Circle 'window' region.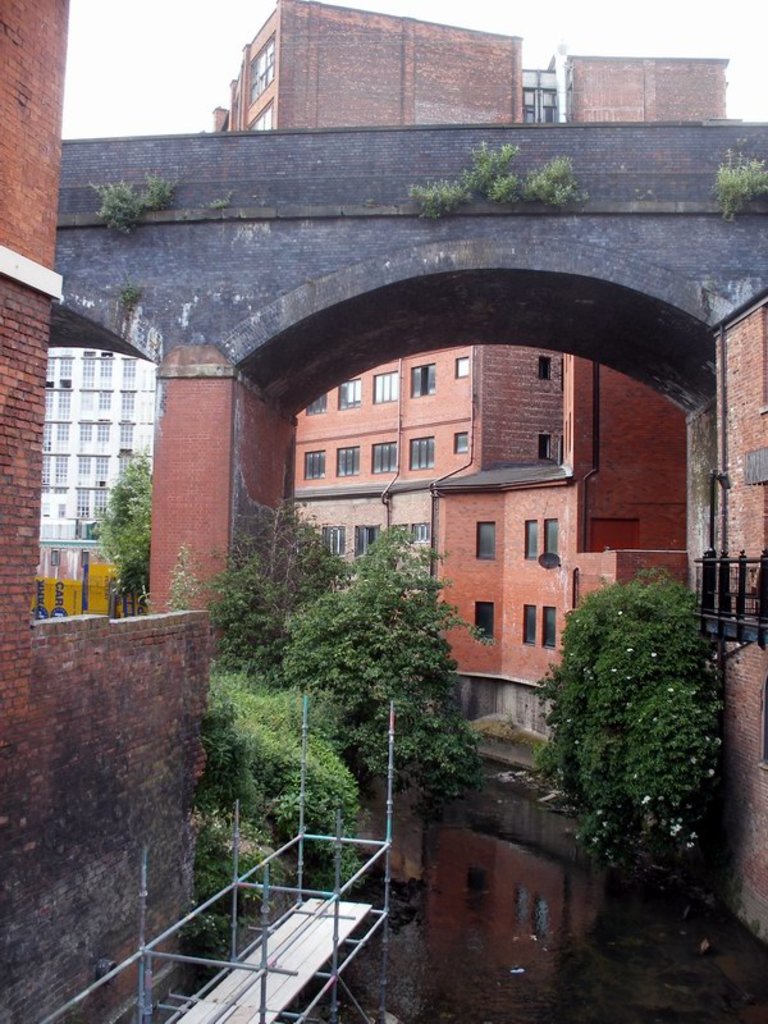
Region: l=374, t=372, r=398, b=403.
